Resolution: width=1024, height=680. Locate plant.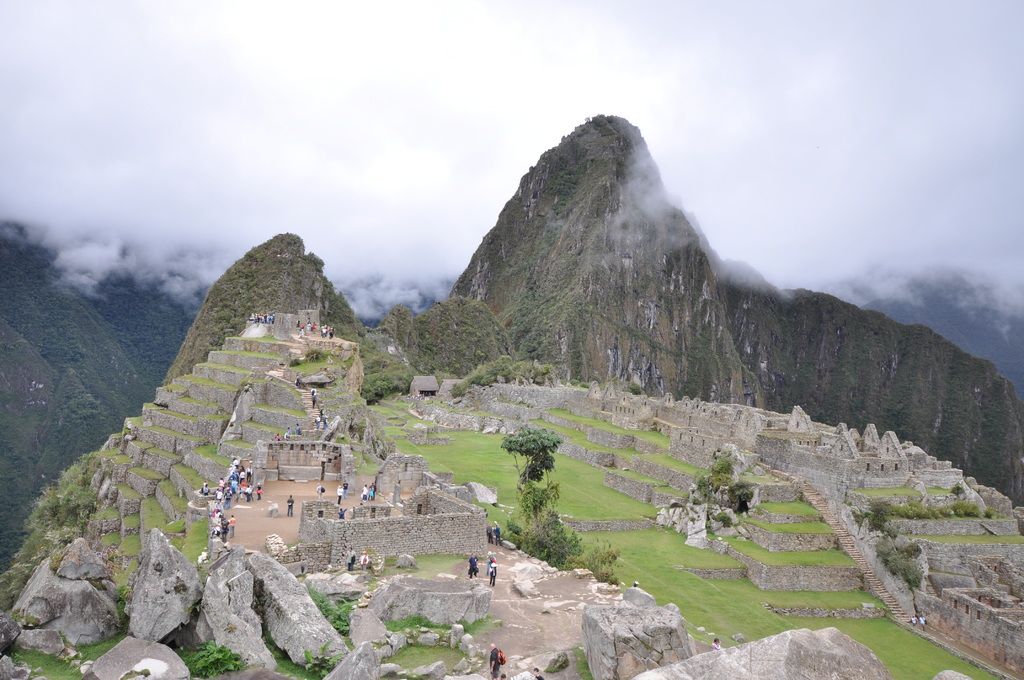
861/509/890/535.
